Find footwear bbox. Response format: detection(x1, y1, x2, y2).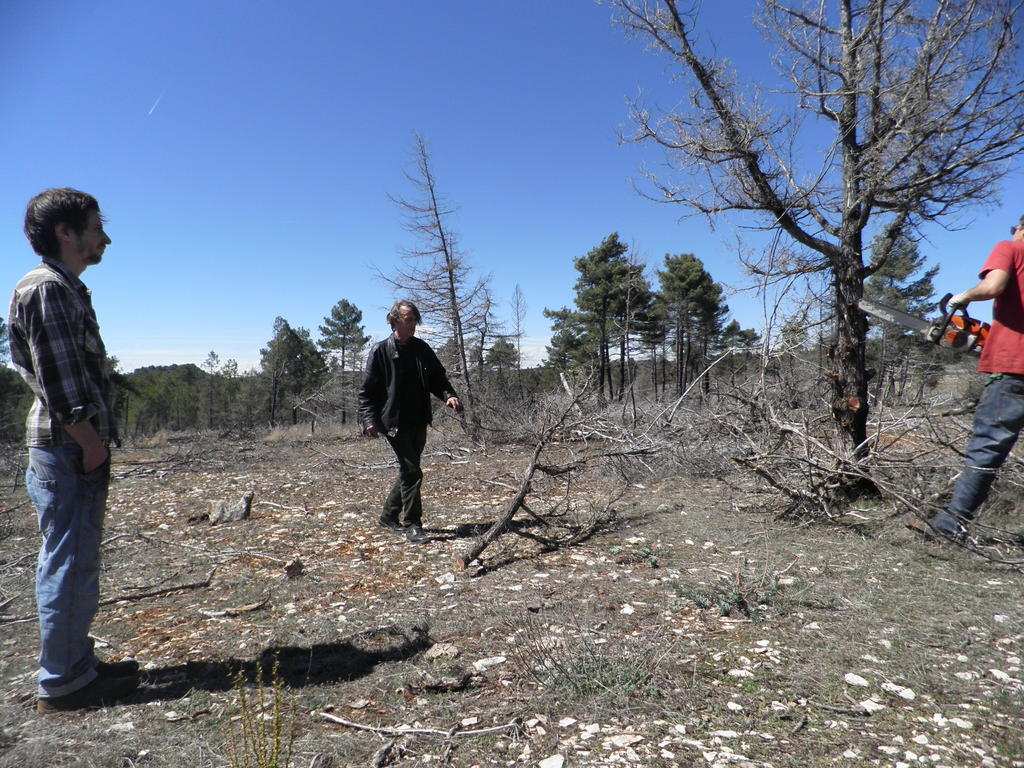
detection(374, 512, 405, 532).
